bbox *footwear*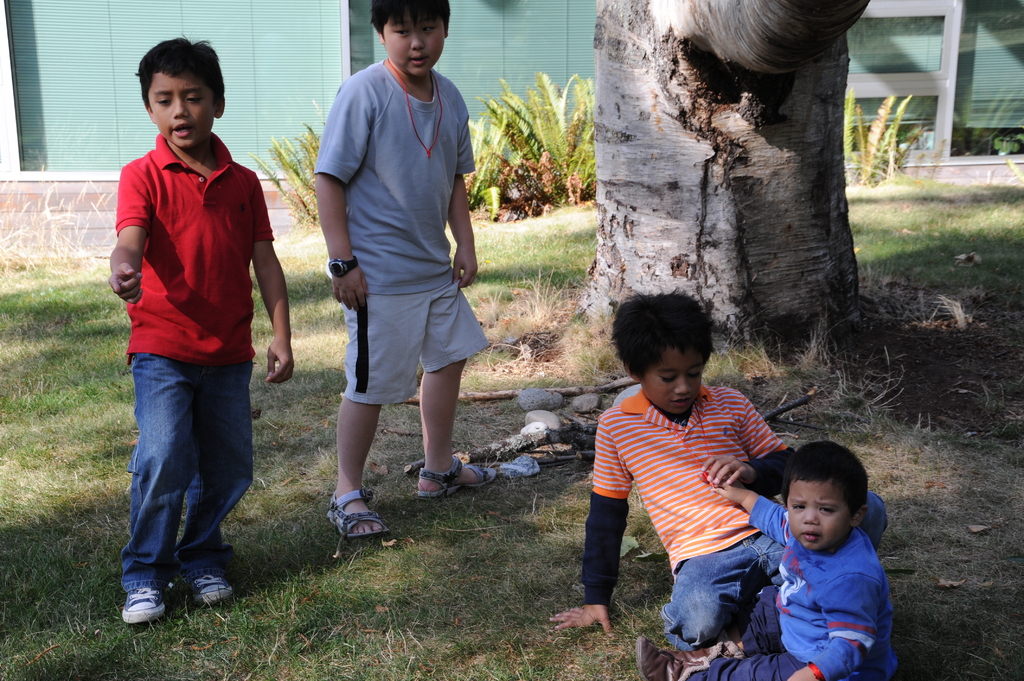
detection(415, 453, 500, 499)
